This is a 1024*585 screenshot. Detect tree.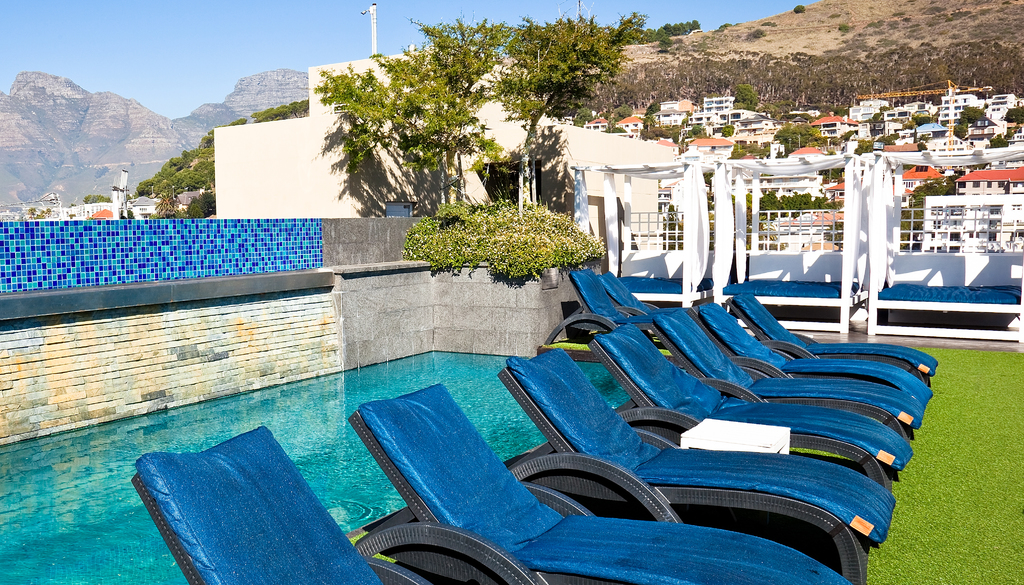
{"left": 907, "top": 170, "right": 958, "bottom": 203}.
